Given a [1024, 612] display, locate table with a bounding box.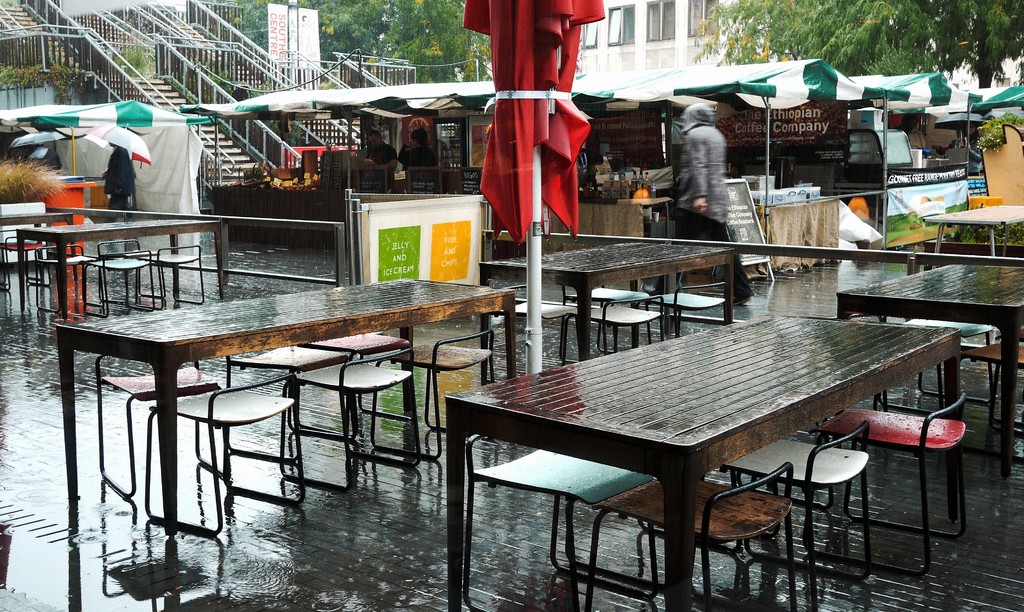
Located: region(55, 281, 512, 532).
